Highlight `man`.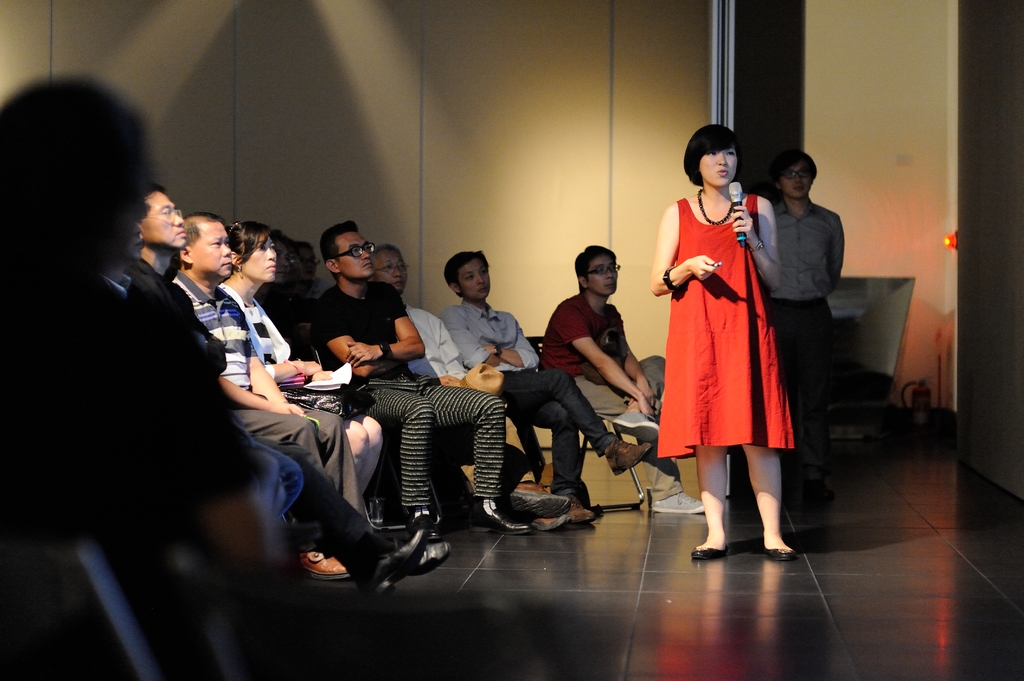
Highlighted region: (left=319, top=218, right=532, bottom=533).
